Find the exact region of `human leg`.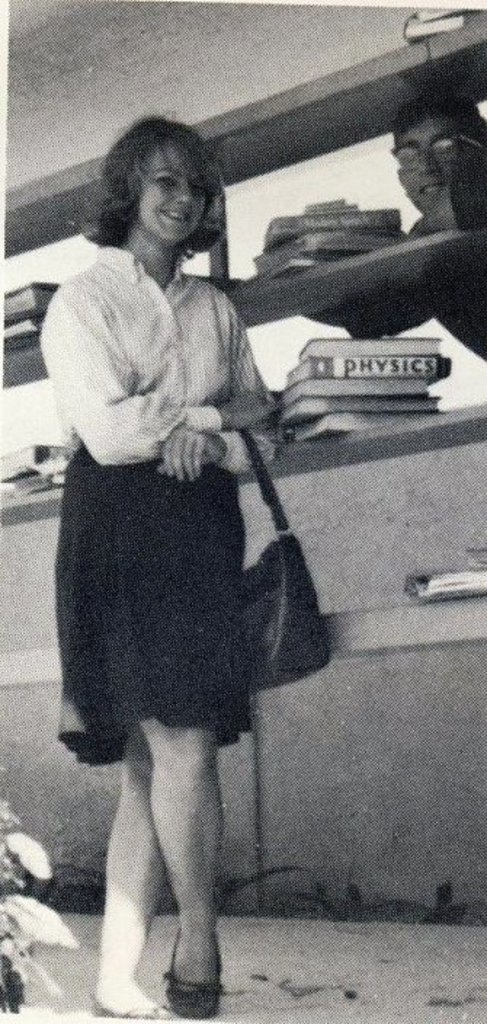
Exact region: detection(83, 713, 188, 1023).
